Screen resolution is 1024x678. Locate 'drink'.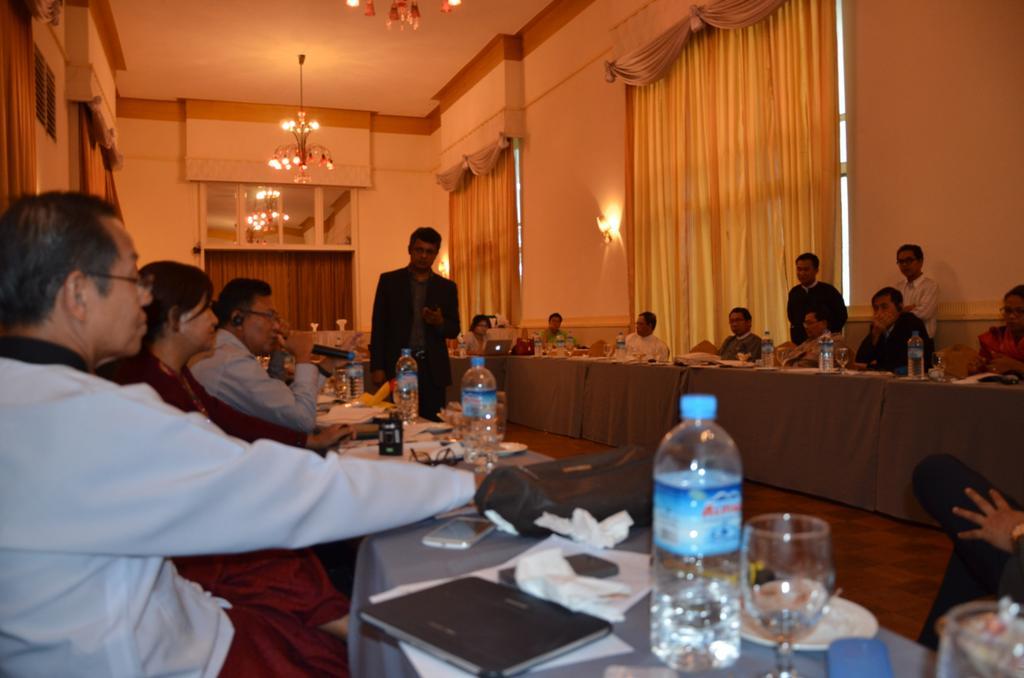
<region>344, 365, 366, 398</region>.
